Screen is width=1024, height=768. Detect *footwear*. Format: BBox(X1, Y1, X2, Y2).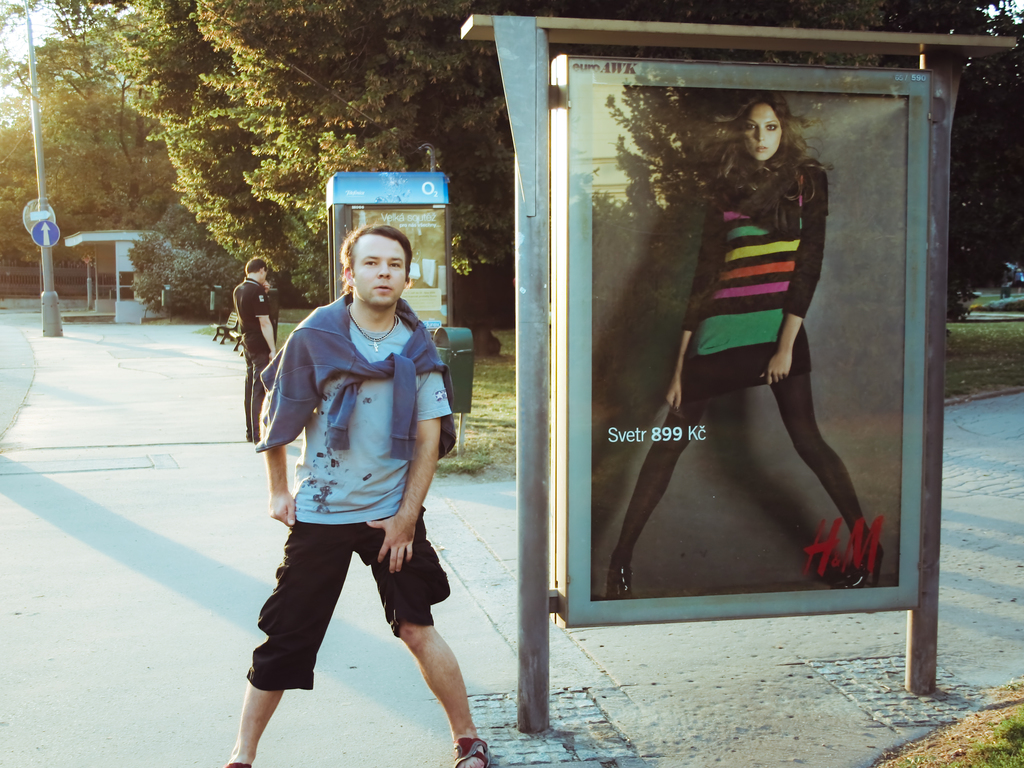
BBox(214, 756, 253, 767).
